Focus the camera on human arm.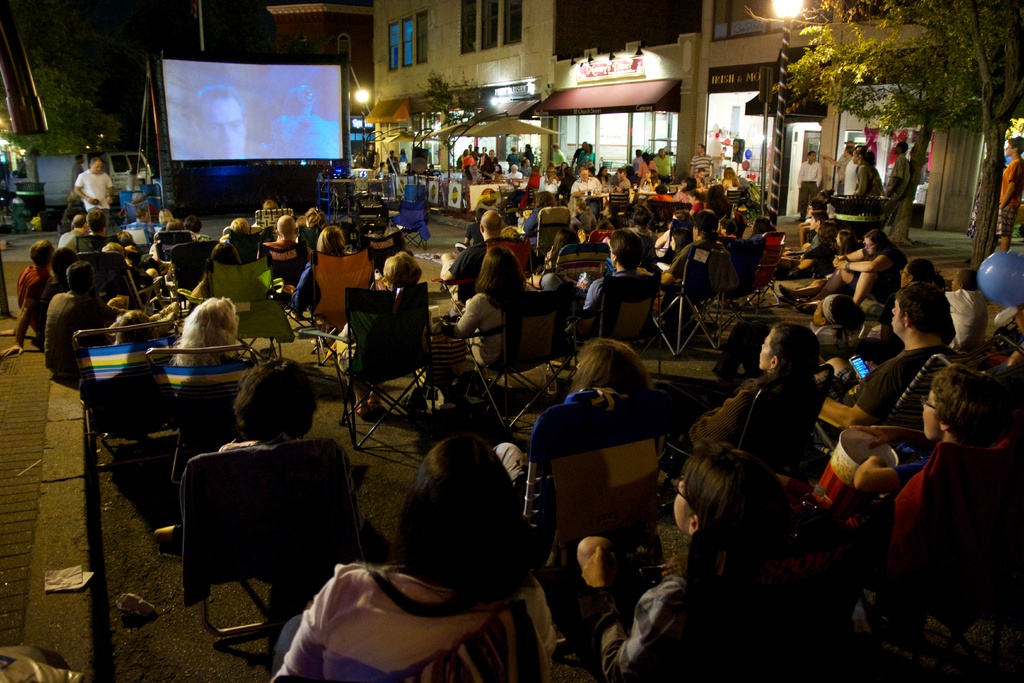
Focus region: box(0, 272, 48, 357).
